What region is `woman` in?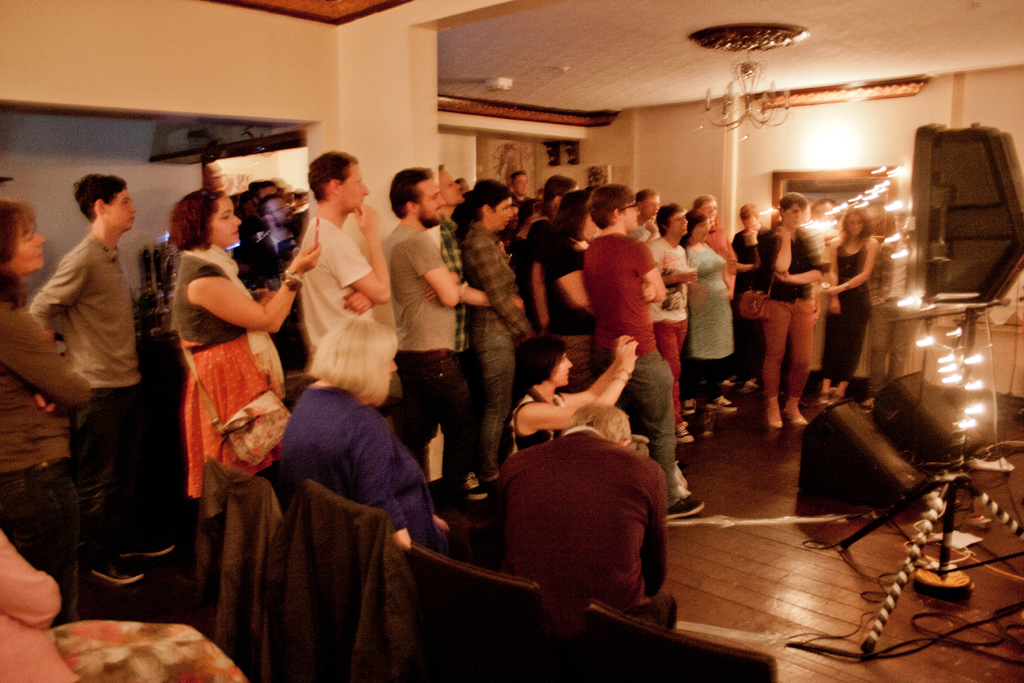
0, 204, 85, 615.
